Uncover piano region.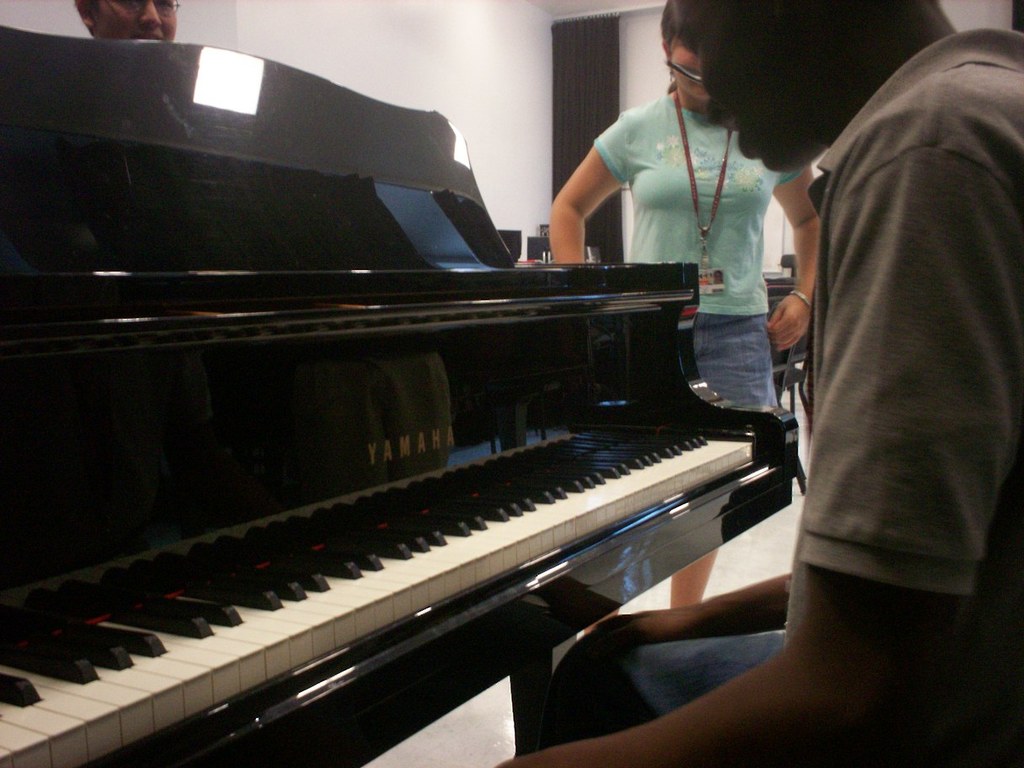
Uncovered: 2:40:790:767.
